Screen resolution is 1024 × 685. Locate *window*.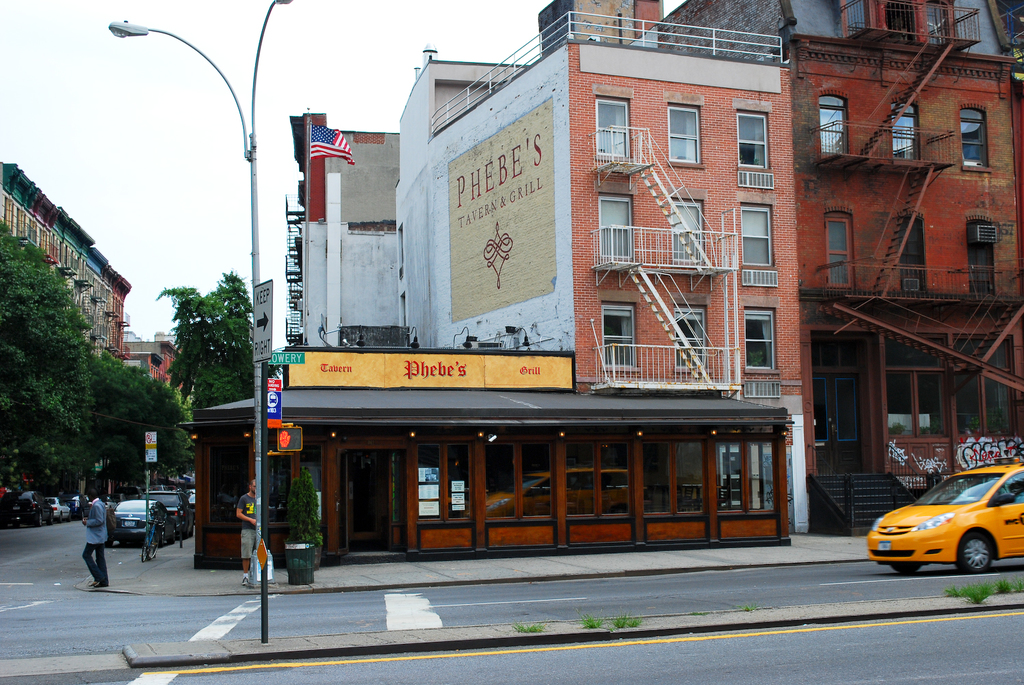
x1=490, y1=437, x2=554, y2=515.
